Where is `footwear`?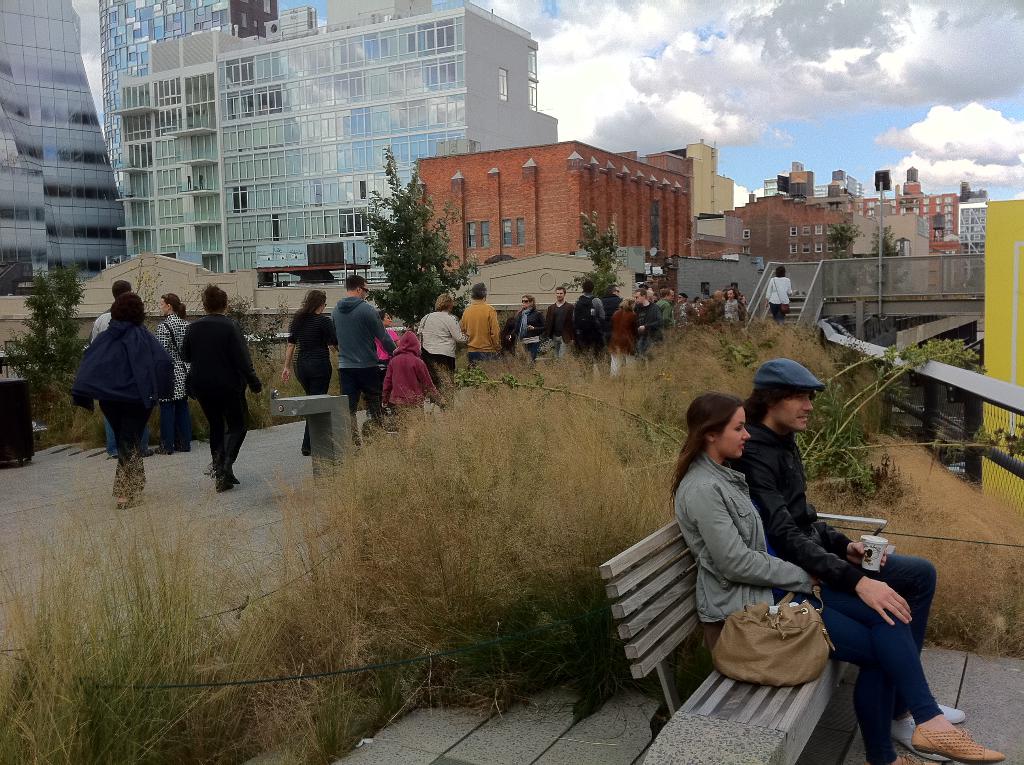
bbox=(909, 700, 973, 723).
